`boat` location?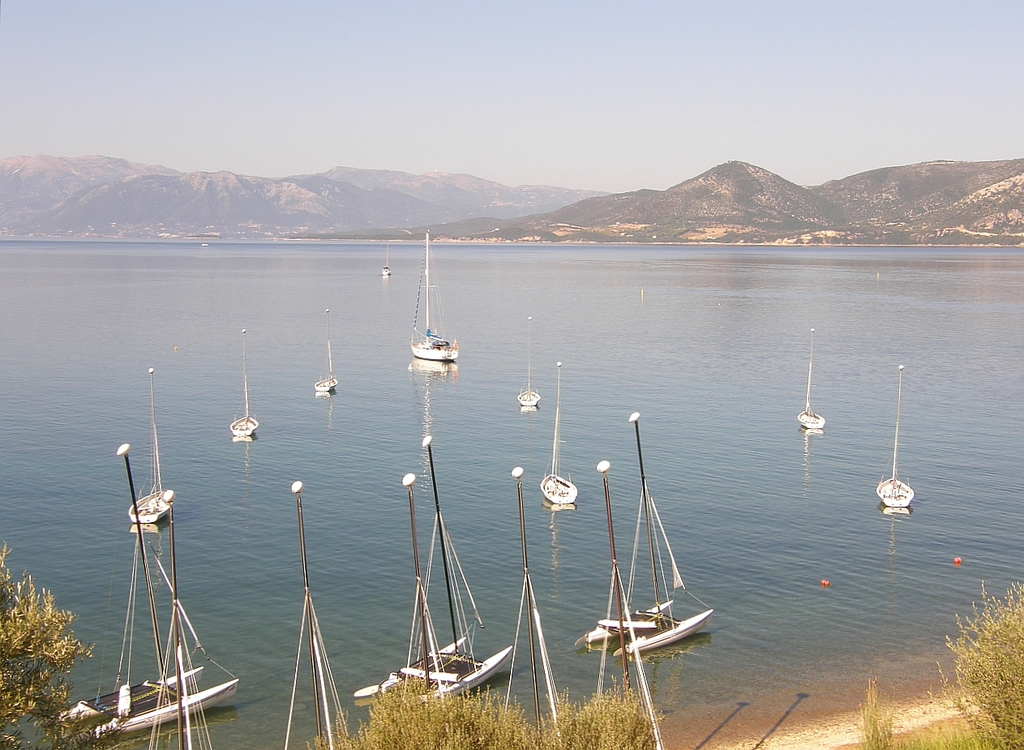
[516,314,540,408]
